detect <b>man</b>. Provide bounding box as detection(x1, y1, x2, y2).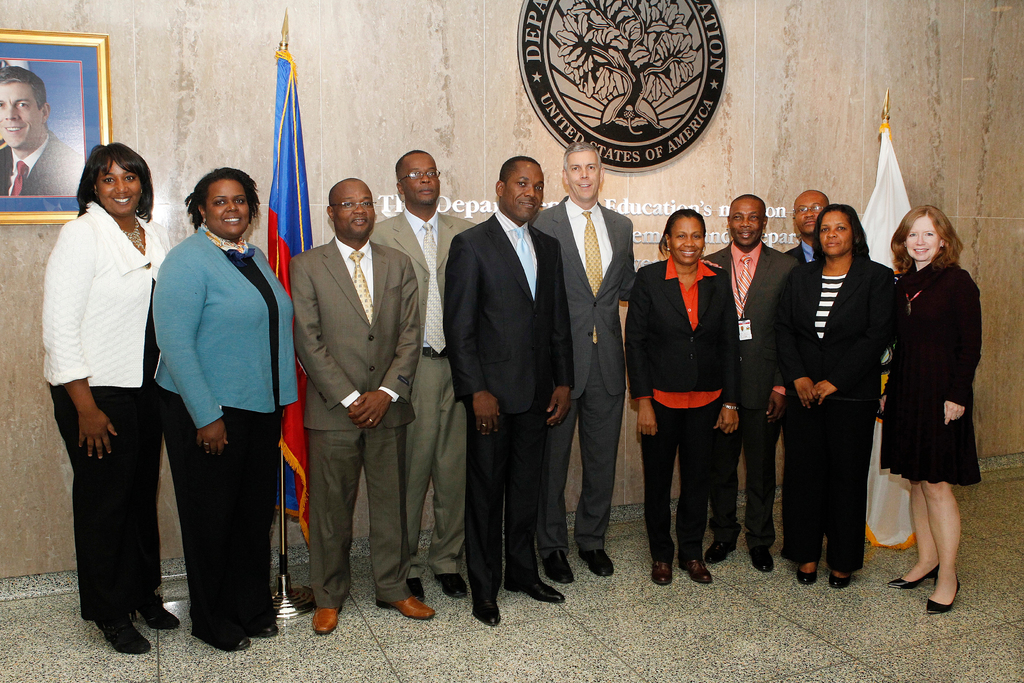
detection(705, 193, 803, 574).
